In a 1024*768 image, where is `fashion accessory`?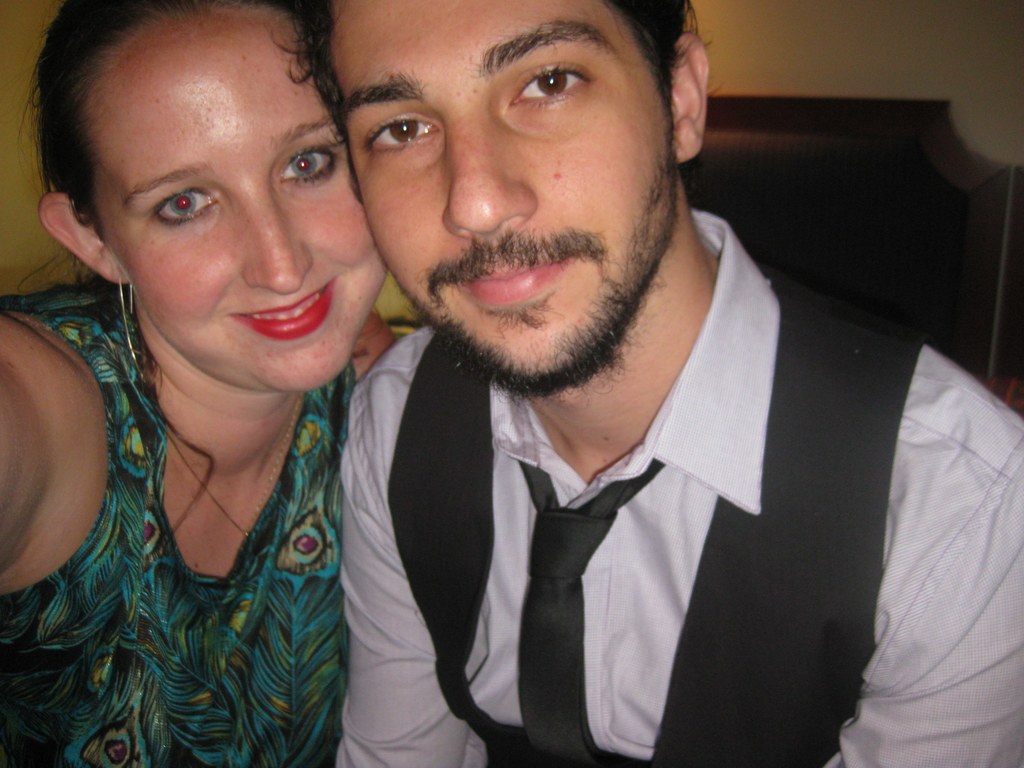
pyautogui.locateOnScreen(114, 266, 154, 385).
